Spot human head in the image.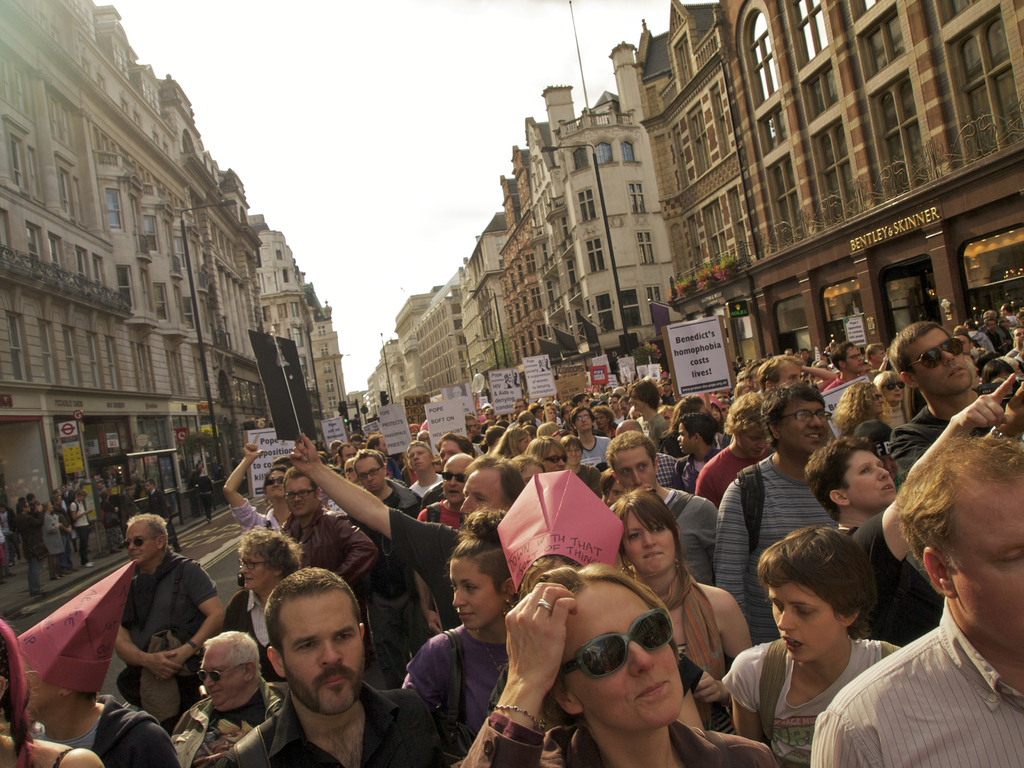
human head found at region(615, 421, 644, 437).
